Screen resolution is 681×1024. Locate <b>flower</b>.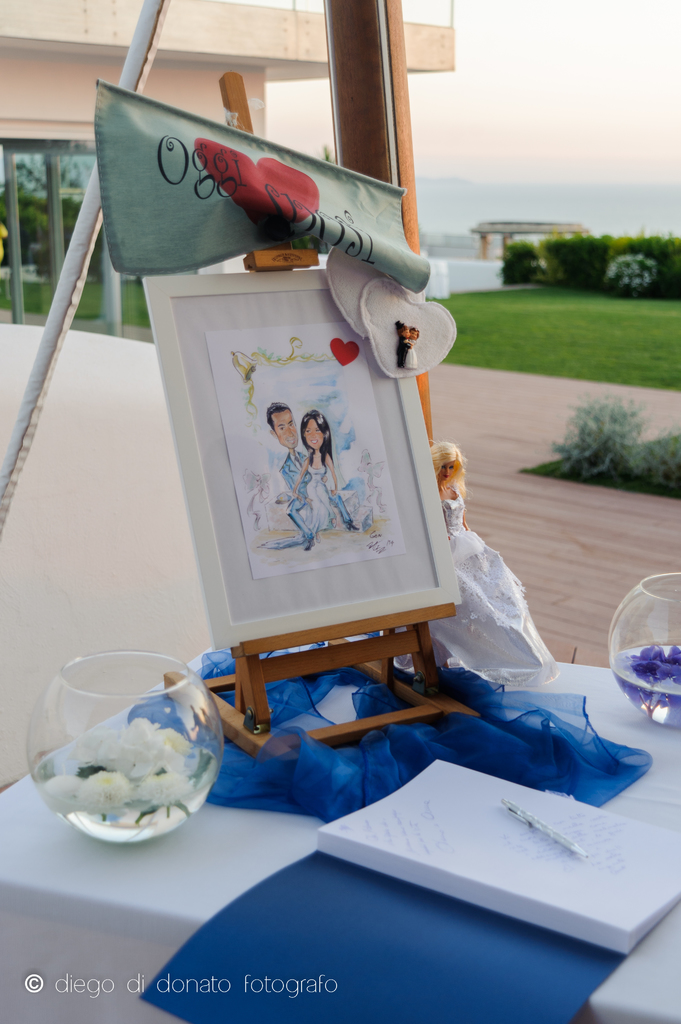
detection(127, 772, 195, 812).
